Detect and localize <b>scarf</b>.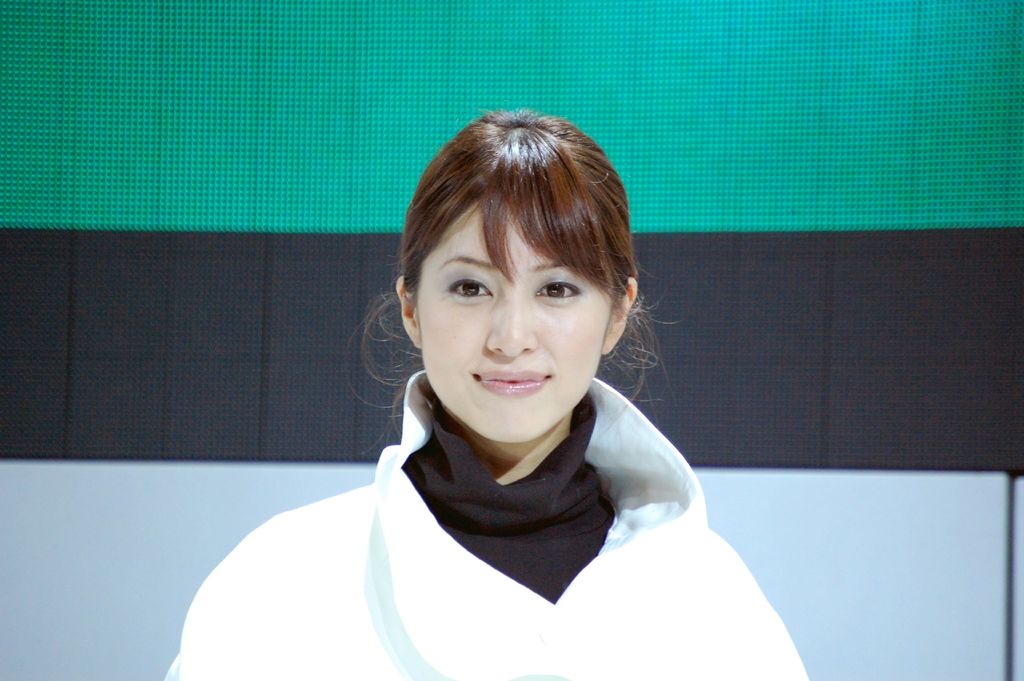
Localized at bbox=[400, 385, 616, 605].
